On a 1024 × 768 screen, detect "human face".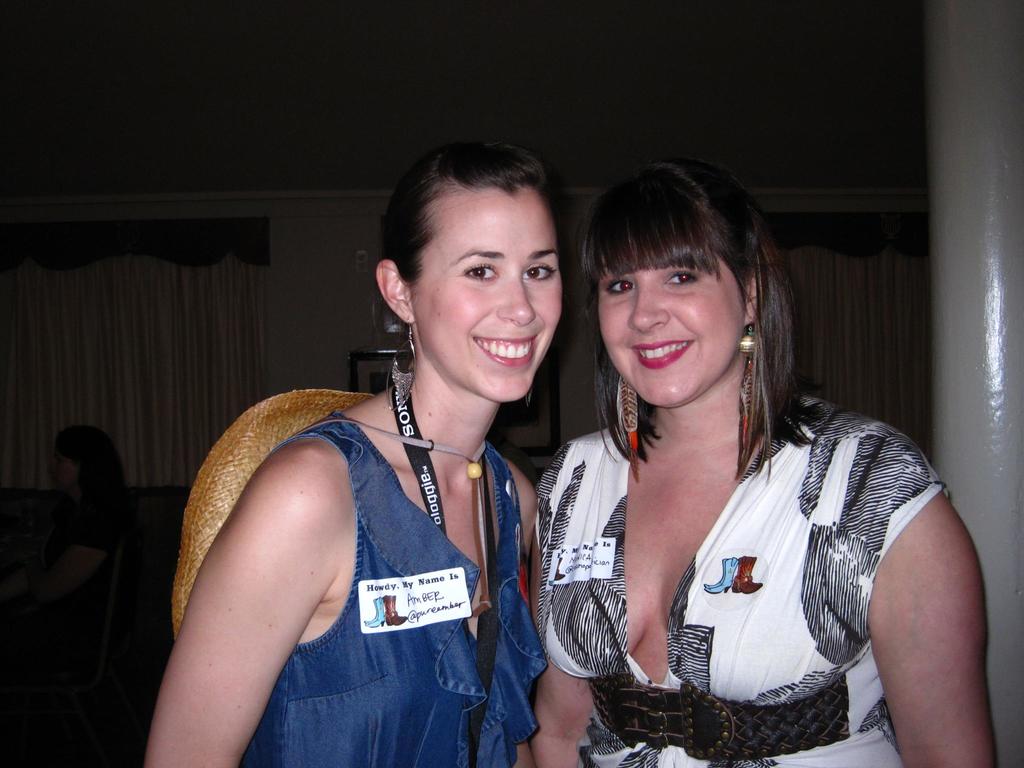
l=410, t=193, r=564, b=400.
